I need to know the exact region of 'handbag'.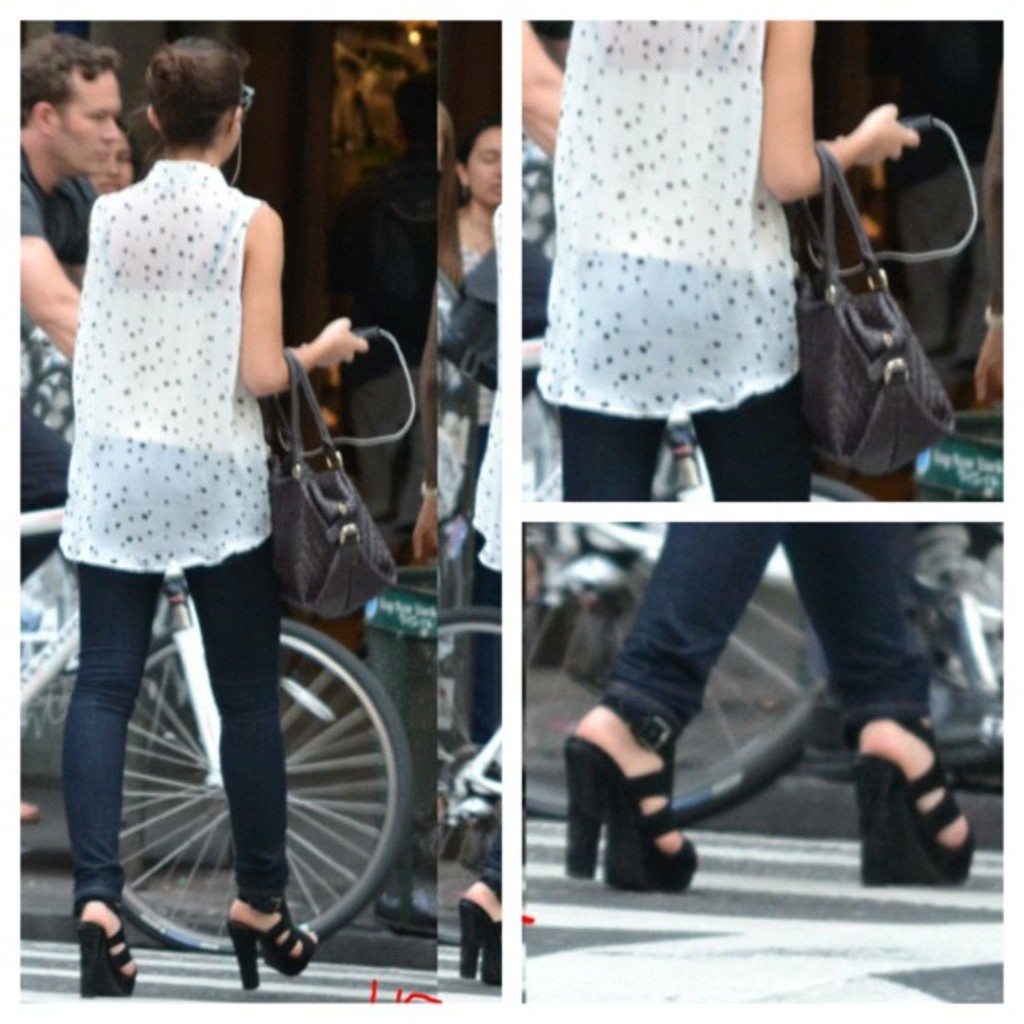
Region: <region>798, 141, 952, 479</region>.
